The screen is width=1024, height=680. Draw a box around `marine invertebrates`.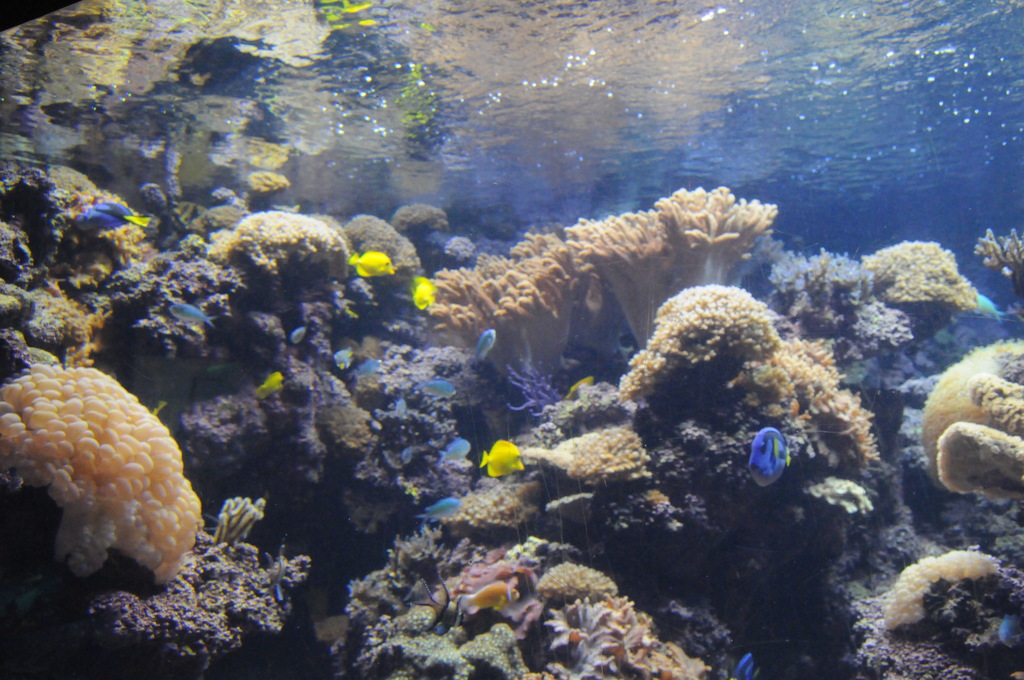
Rect(535, 555, 614, 607).
